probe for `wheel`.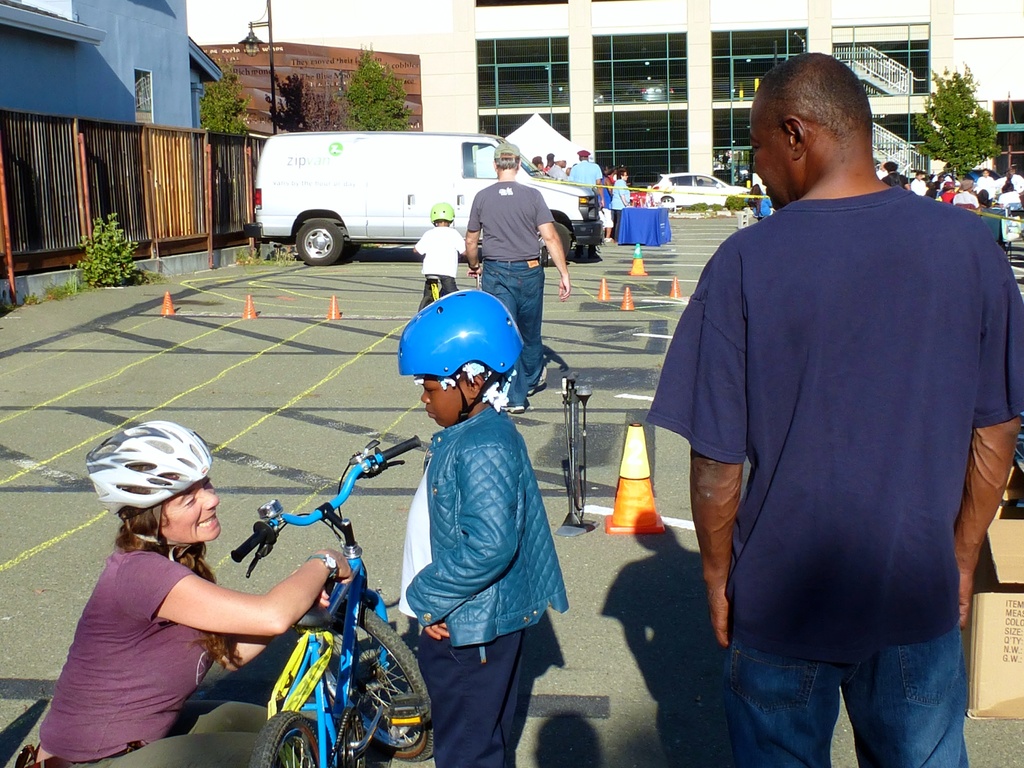
Probe result: 273:579:410:755.
